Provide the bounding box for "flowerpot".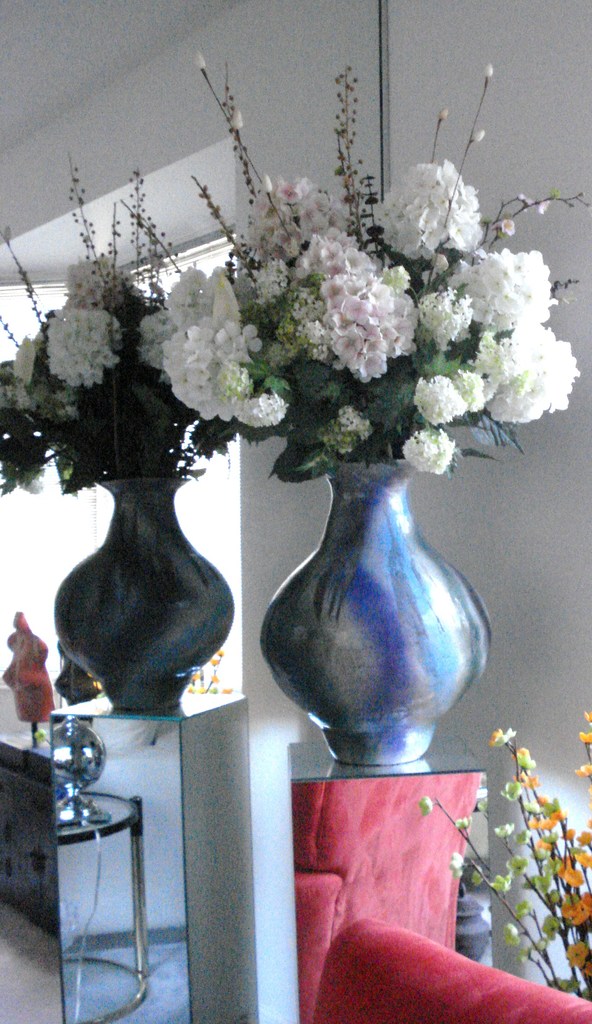
[255, 458, 486, 783].
